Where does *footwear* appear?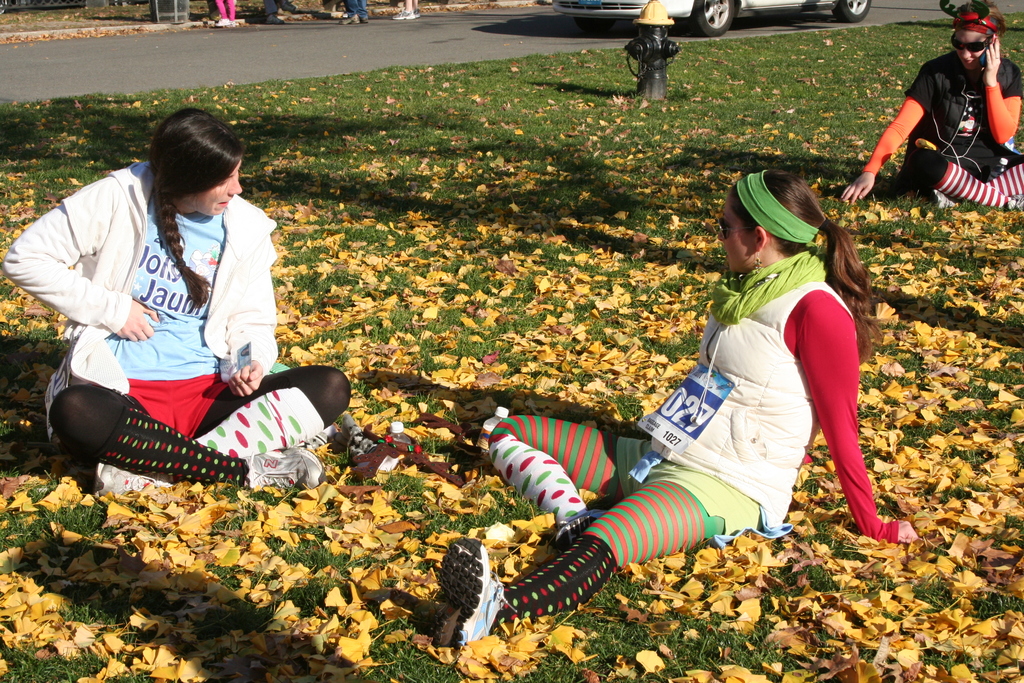
Appears at detection(215, 20, 232, 29).
